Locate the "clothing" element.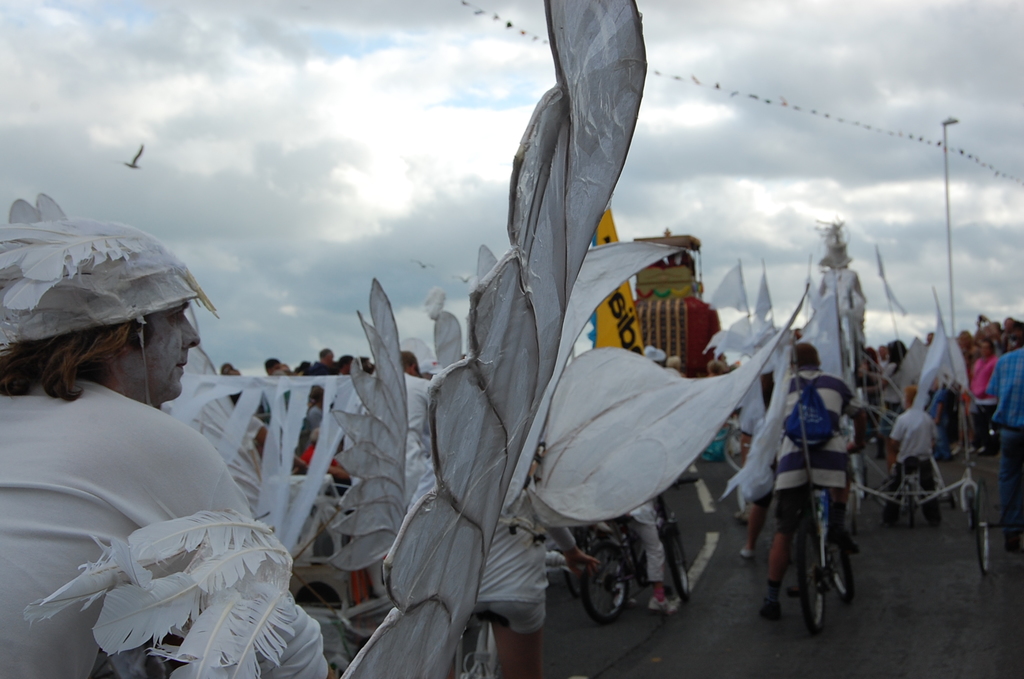
Element bbox: BBox(308, 404, 328, 429).
